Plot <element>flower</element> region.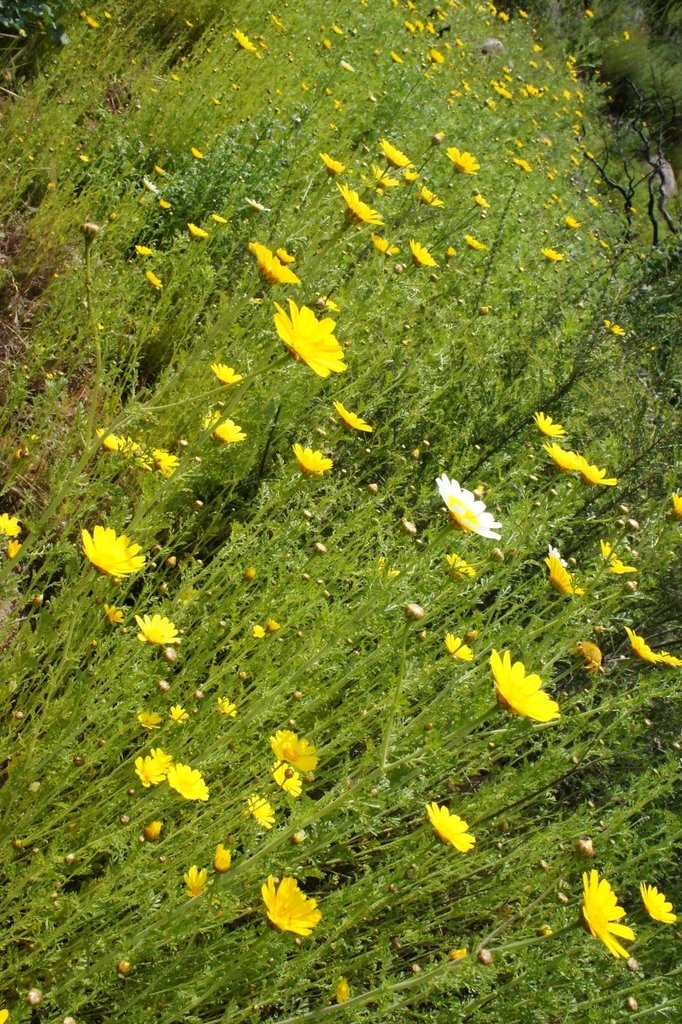
Plotted at x1=627, y1=624, x2=664, y2=668.
